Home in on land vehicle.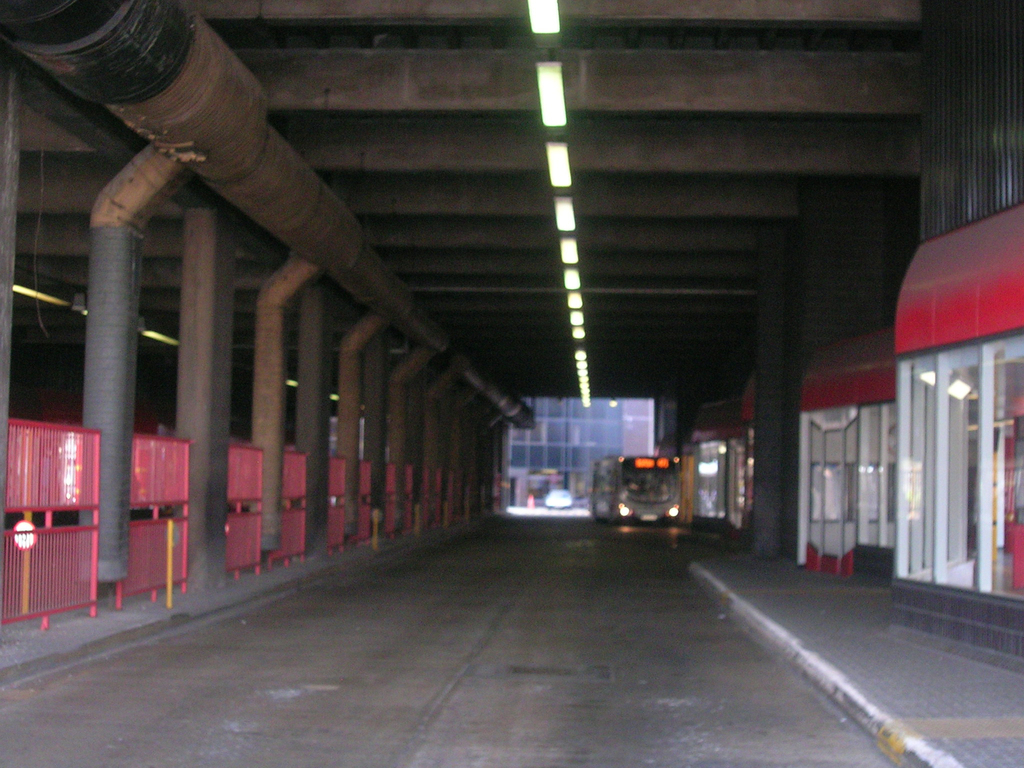
Homed in at (590,458,682,527).
